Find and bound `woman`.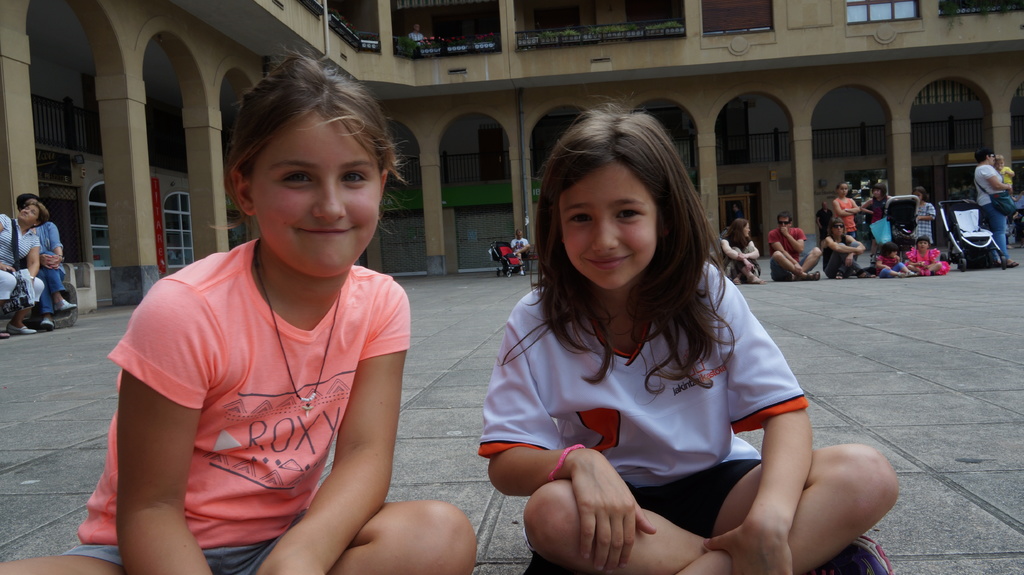
Bound: box=[0, 199, 52, 345].
